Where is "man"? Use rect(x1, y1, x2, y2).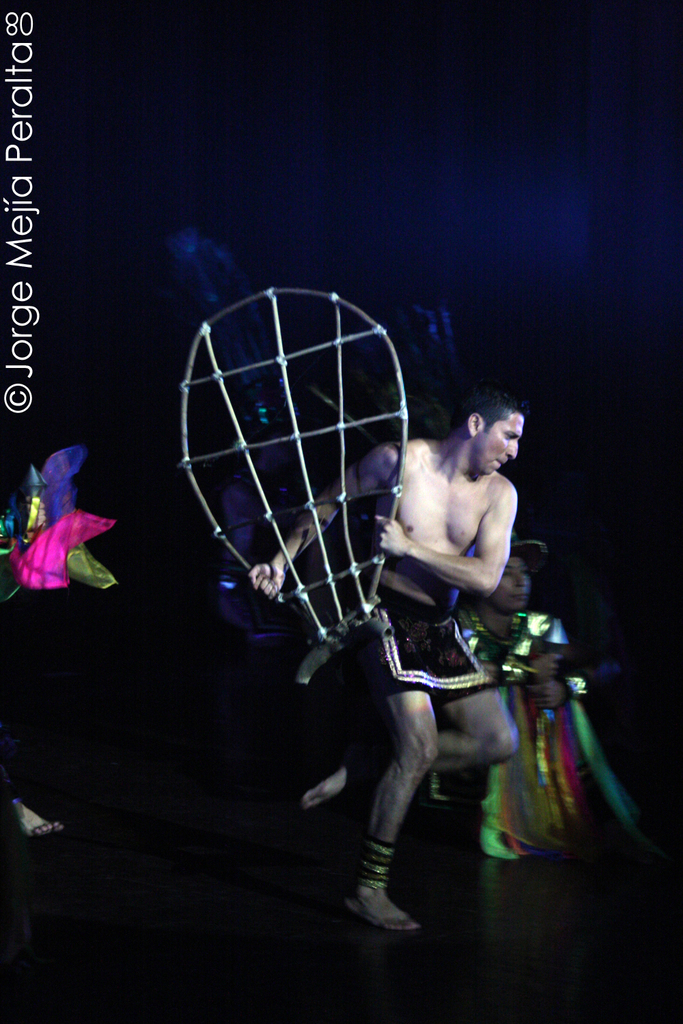
rect(199, 322, 575, 924).
